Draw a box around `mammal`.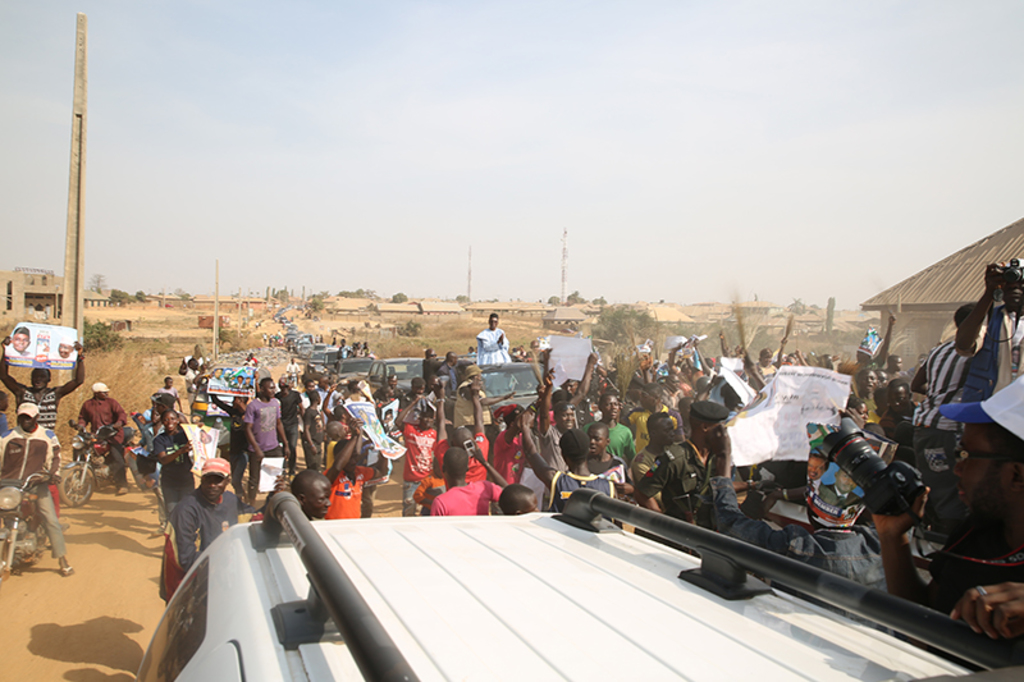
157/372/179/413.
